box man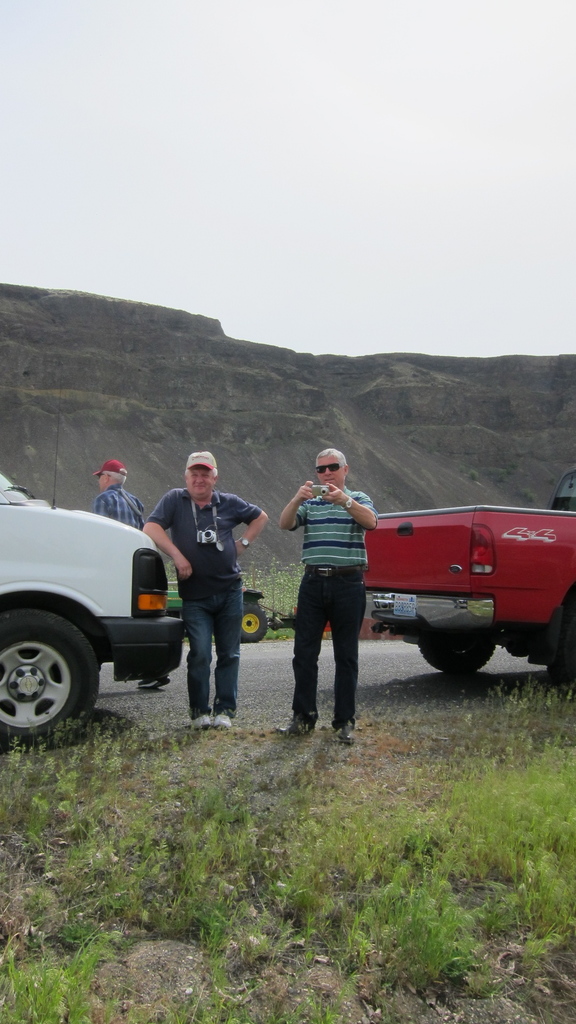
bbox(278, 454, 385, 740)
